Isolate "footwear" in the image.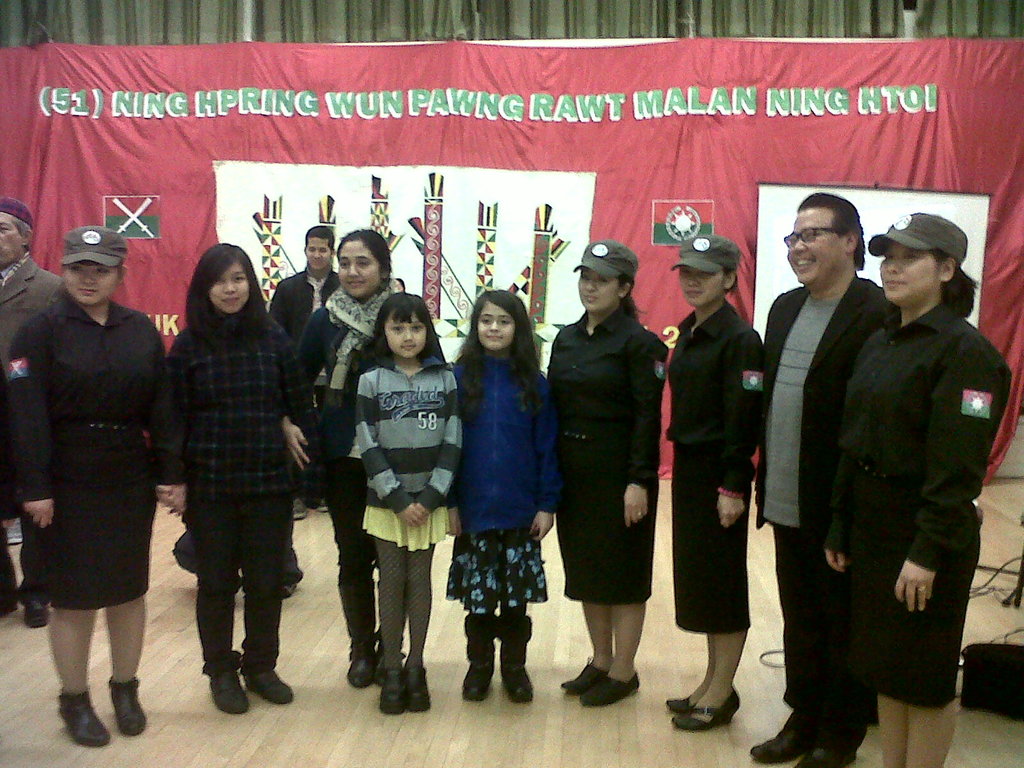
Isolated region: x1=460 y1=638 x2=493 y2=705.
